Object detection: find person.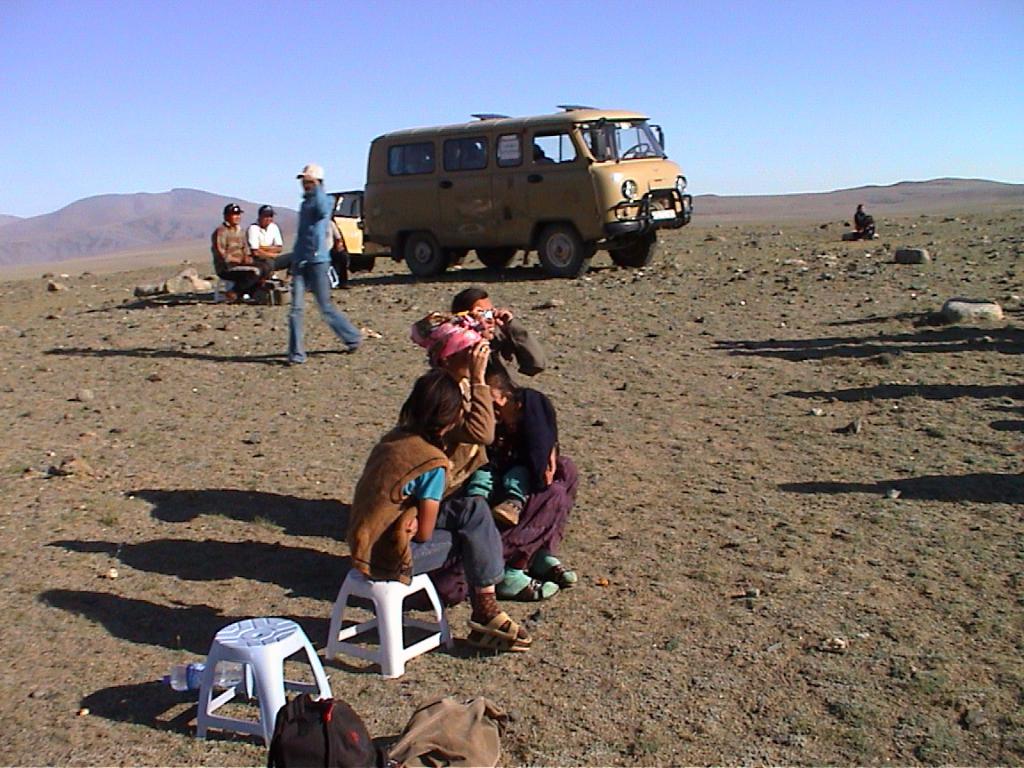
bbox=(212, 201, 260, 291).
